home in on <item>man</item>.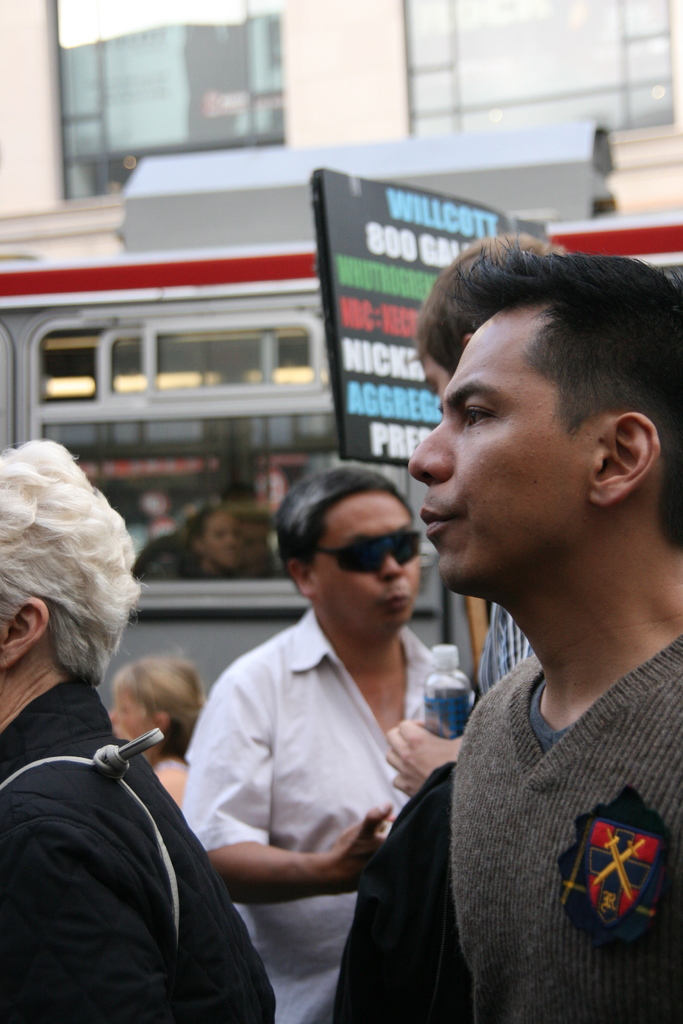
Homed in at 381:218:682:989.
